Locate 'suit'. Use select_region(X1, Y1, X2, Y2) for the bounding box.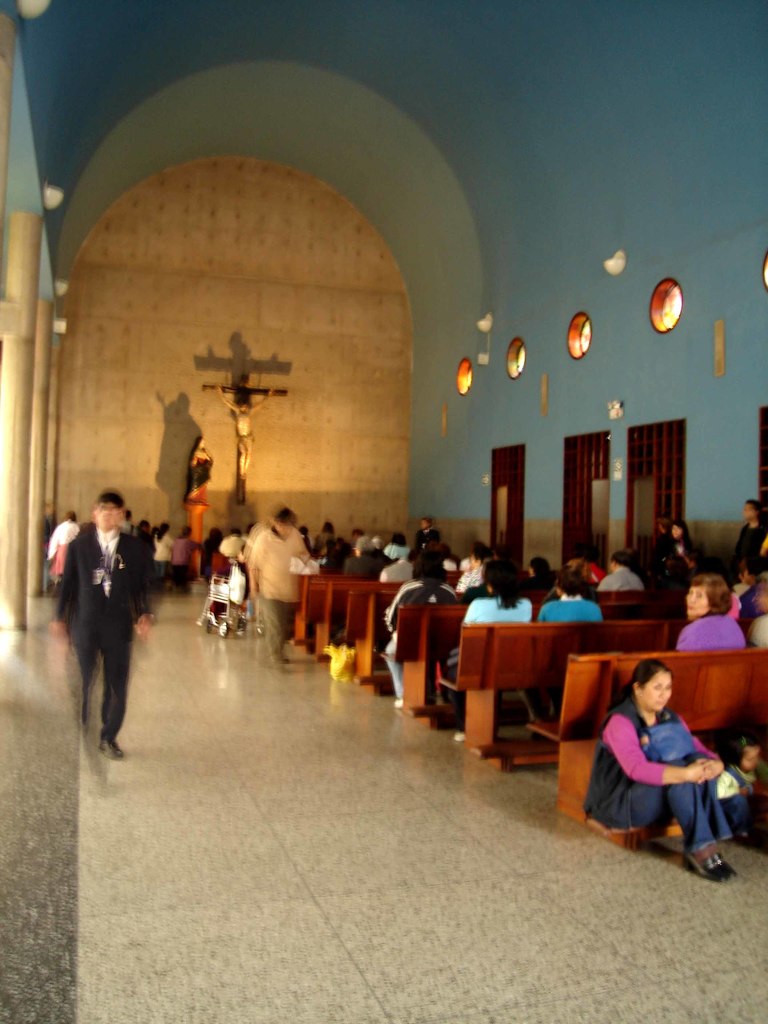
select_region(44, 479, 147, 764).
